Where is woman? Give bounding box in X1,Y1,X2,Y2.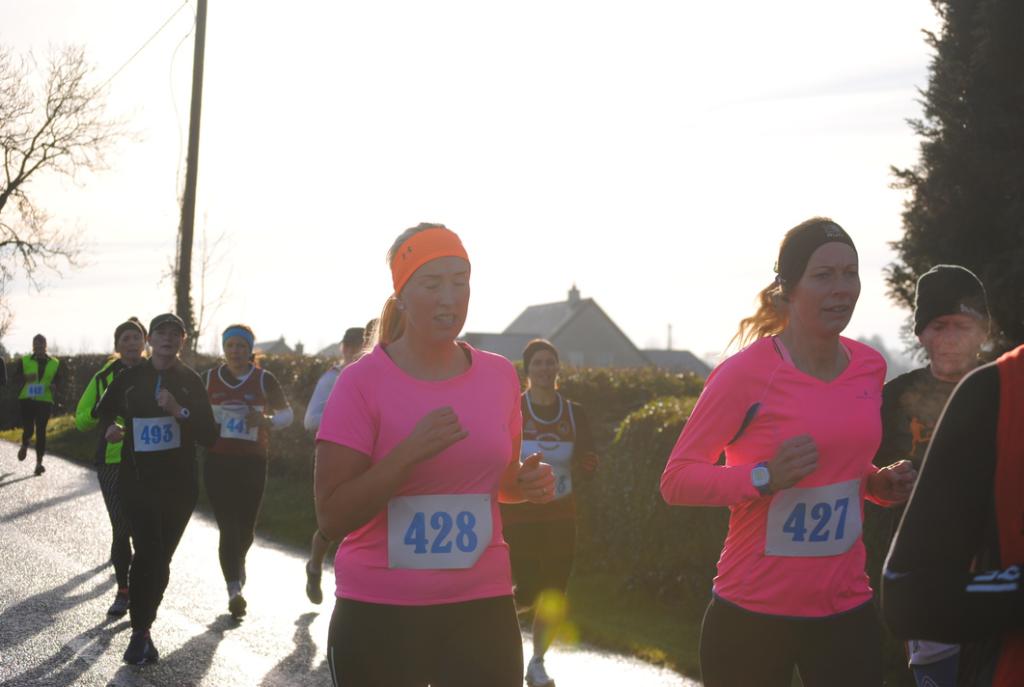
100,316,217,667.
